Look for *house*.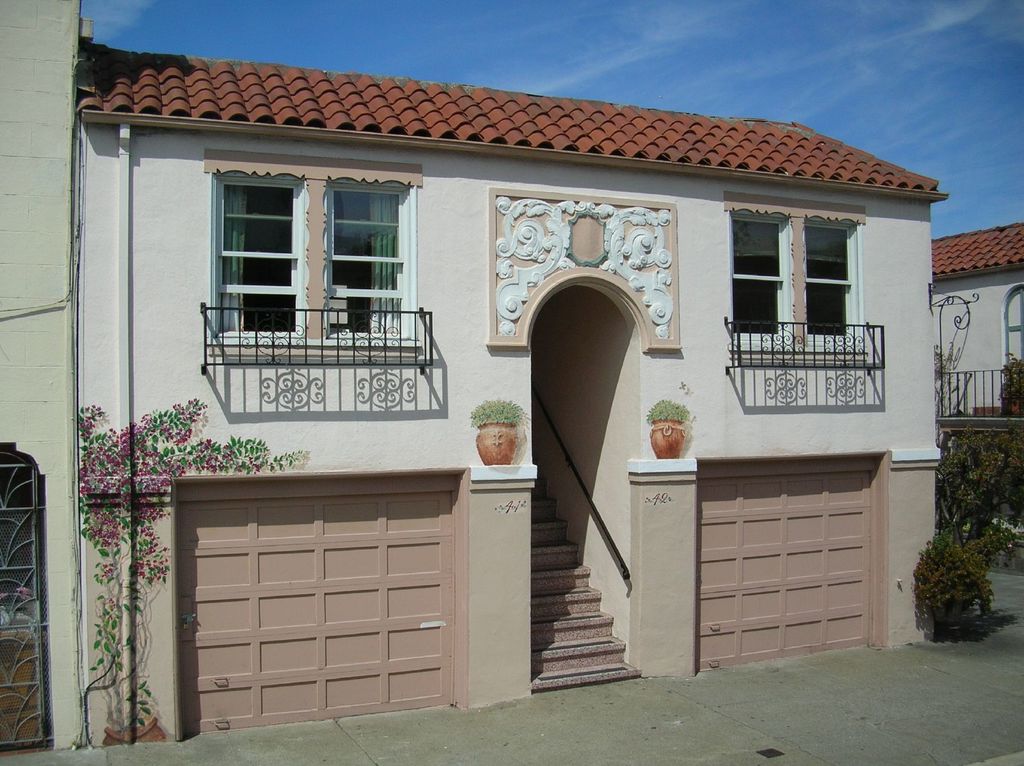
Found: {"x1": 0, "y1": 0, "x2": 99, "y2": 753}.
